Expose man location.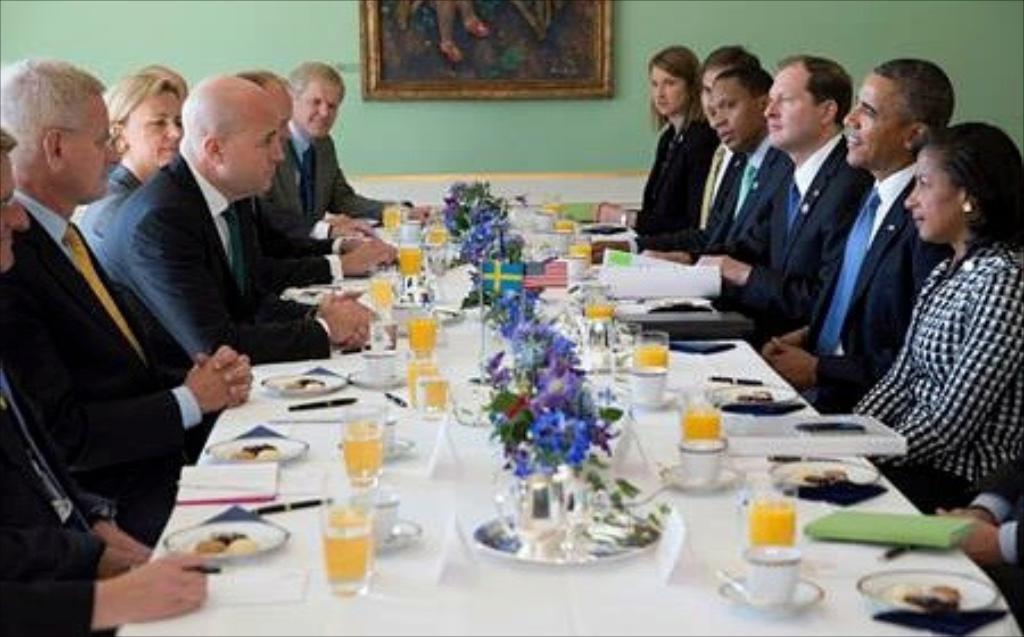
Exposed at (left=751, top=59, right=965, bottom=412).
